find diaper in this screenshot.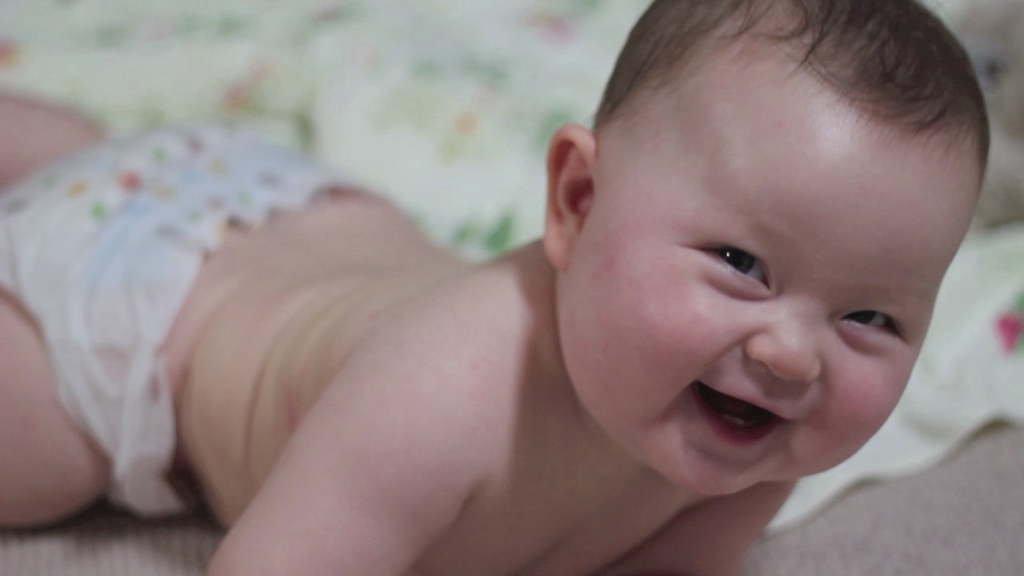
The bounding box for diaper is [x1=0, y1=126, x2=344, y2=514].
